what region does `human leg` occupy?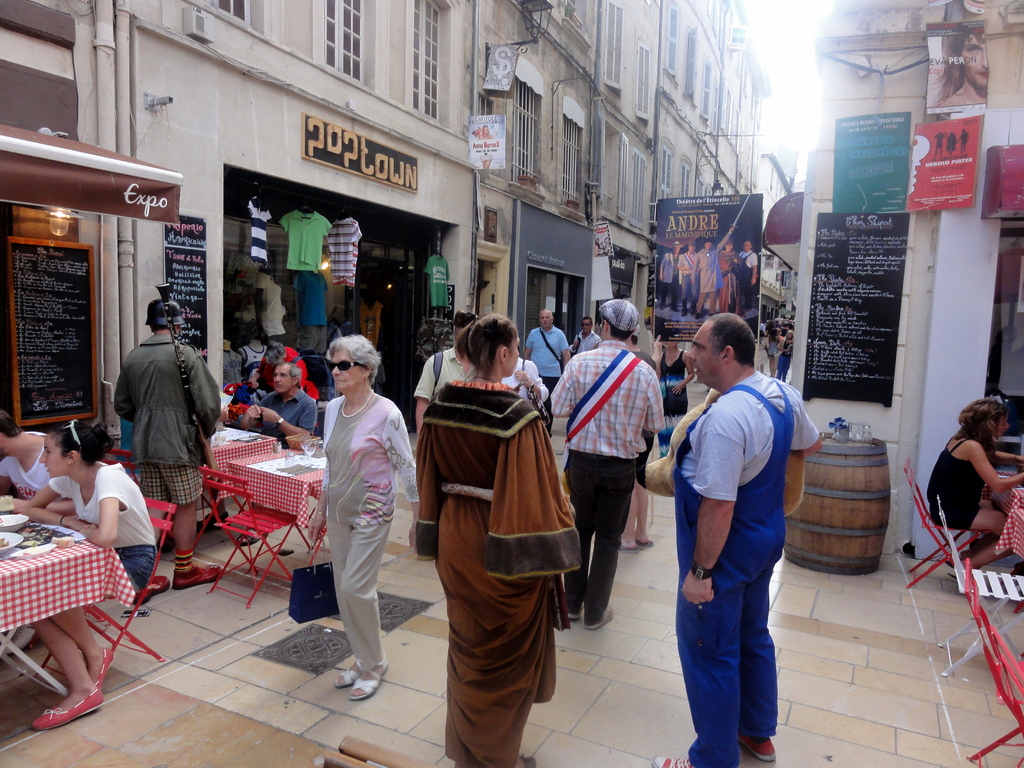
(left=657, top=518, right=773, bottom=767).
